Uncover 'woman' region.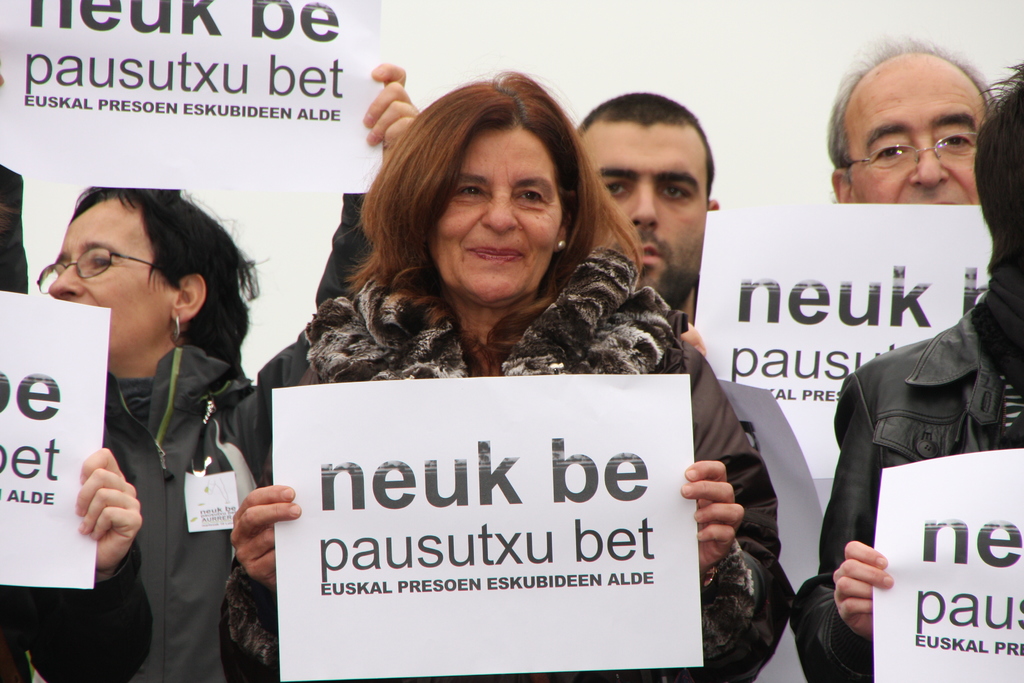
Uncovered: bbox=[22, 183, 275, 658].
